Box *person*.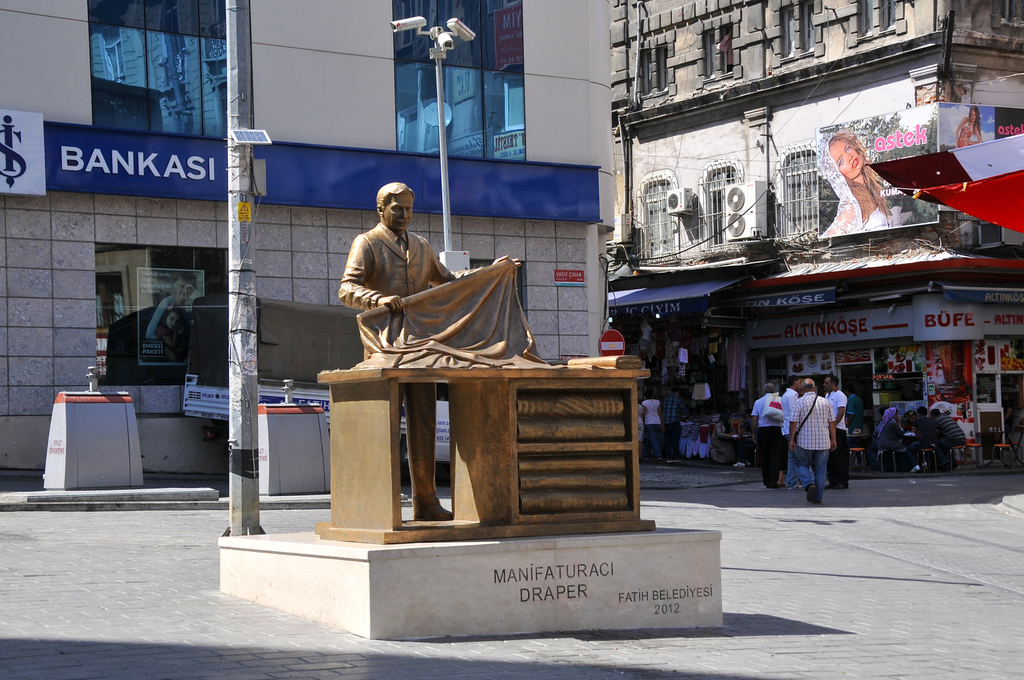
788 377 836 503.
